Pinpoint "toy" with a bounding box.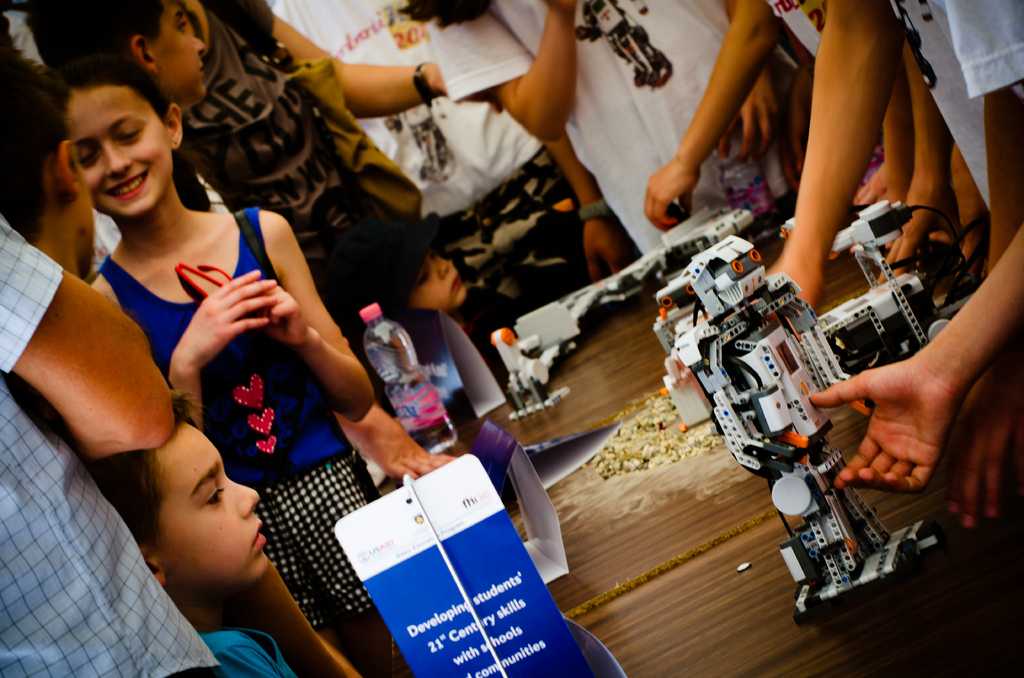
<bbox>645, 203, 930, 547</bbox>.
